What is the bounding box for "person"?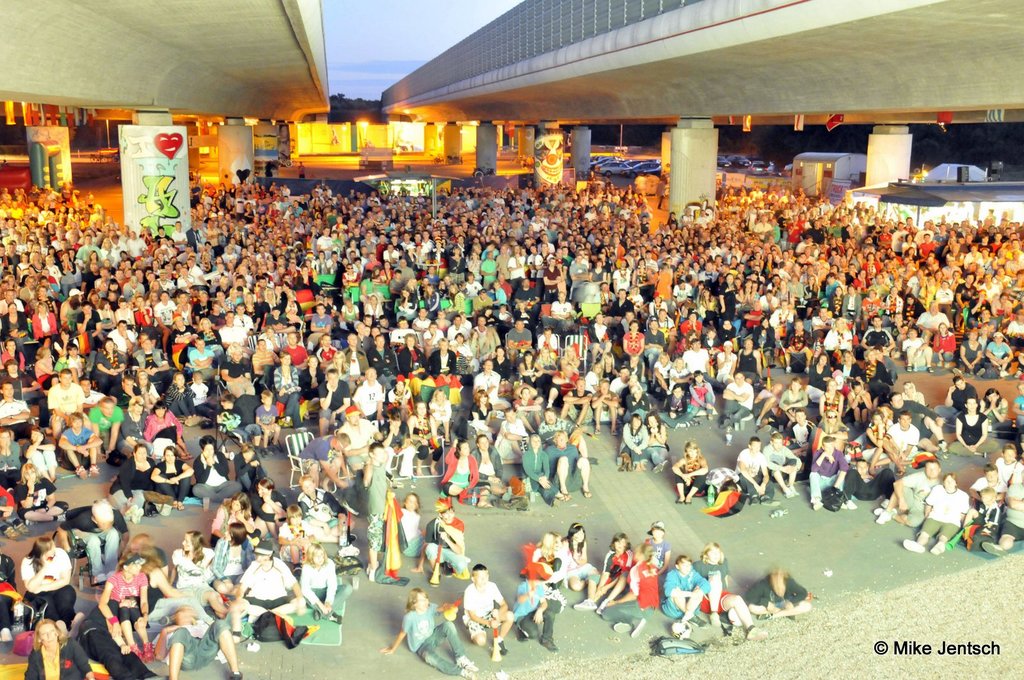
[left=622, top=374, right=643, bottom=407].
